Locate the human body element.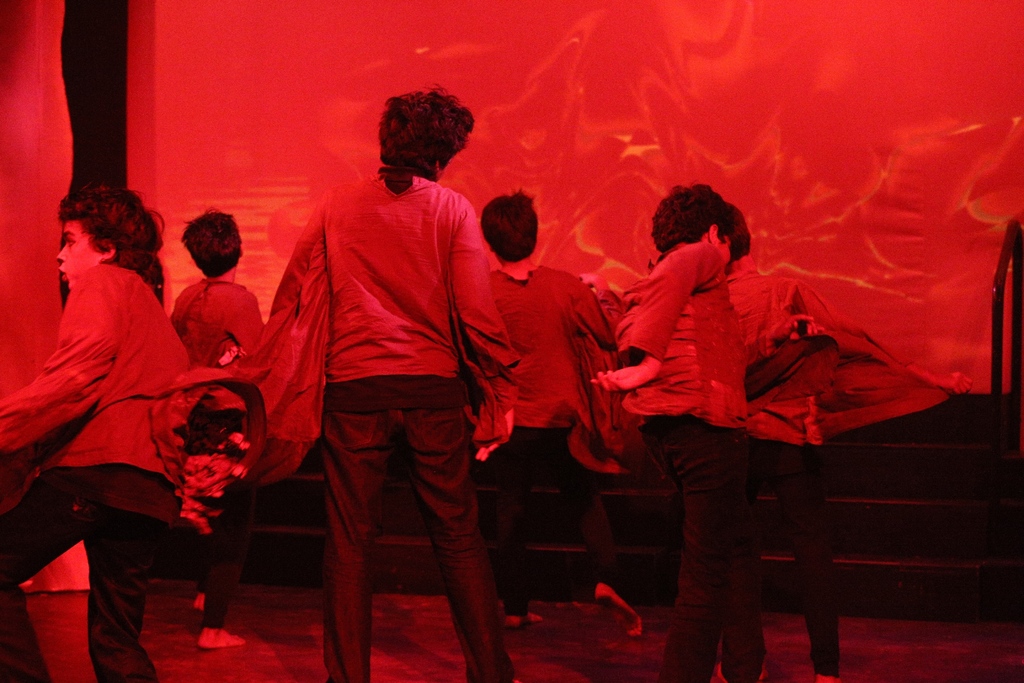
Element bbox: 166,282,268,652.
